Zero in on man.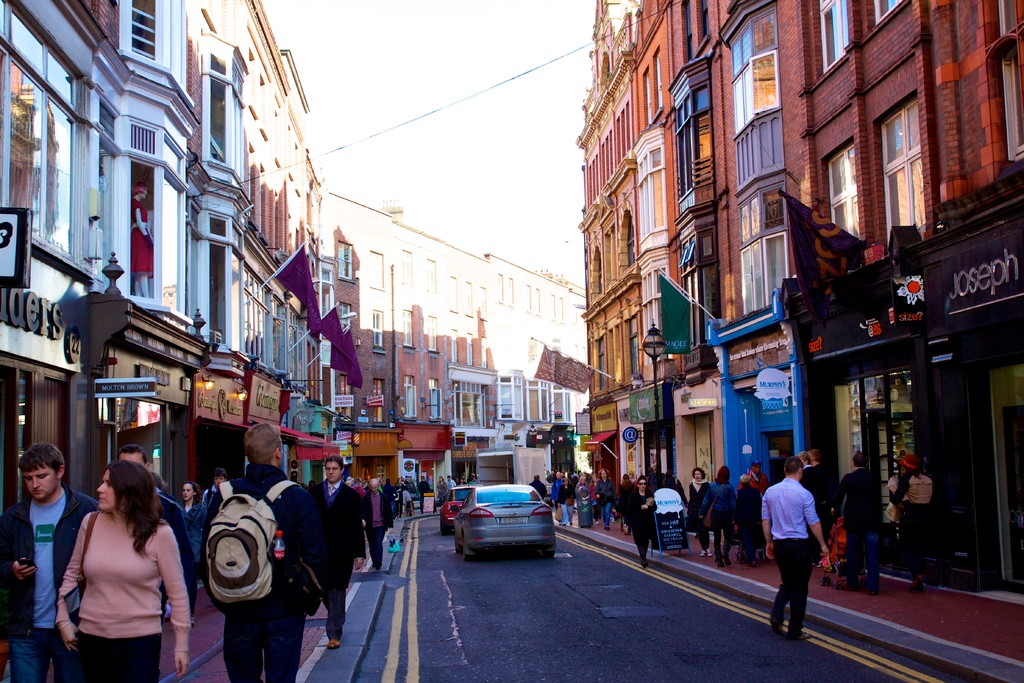
Zeroed in: pyautogui.locateOnScreen(738, 463, 771, 493).
